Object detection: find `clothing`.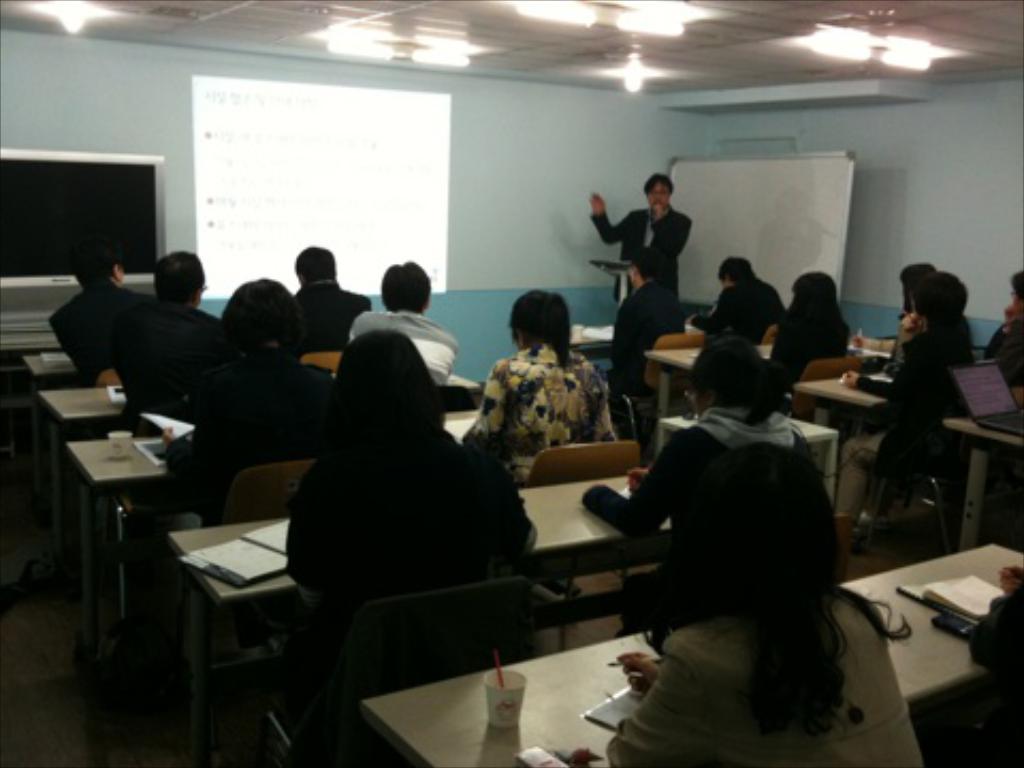
BBox(619, 275, 674, 384).
